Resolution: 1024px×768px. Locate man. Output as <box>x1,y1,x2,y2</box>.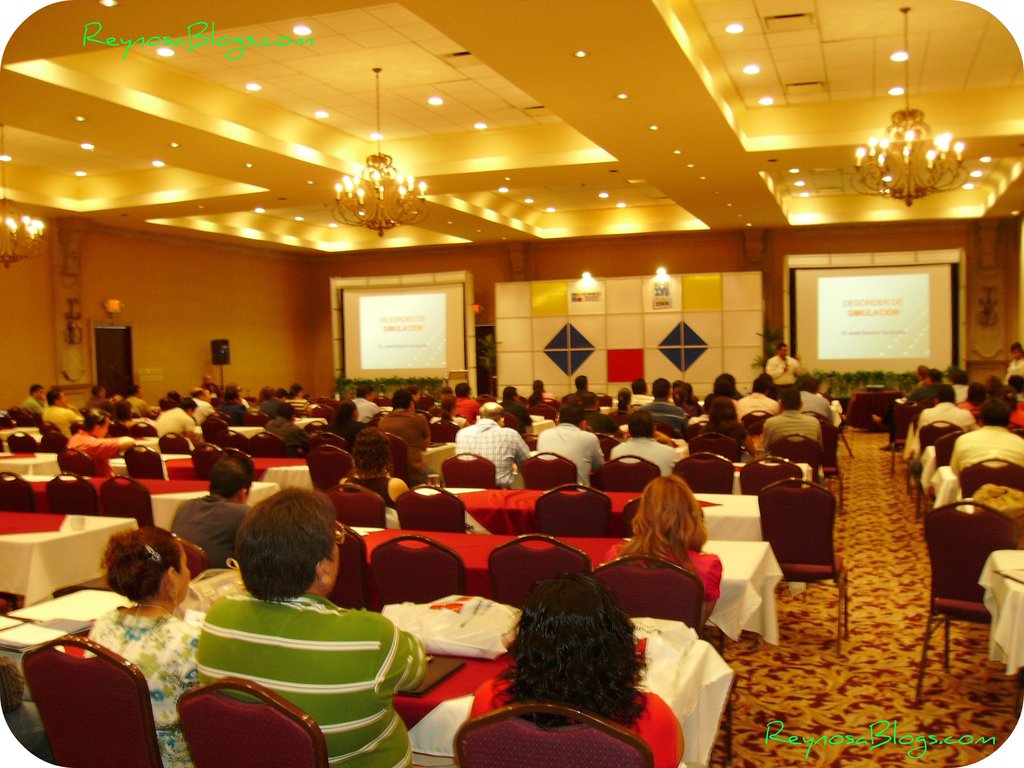
<box>738,372,780,415</box>.
